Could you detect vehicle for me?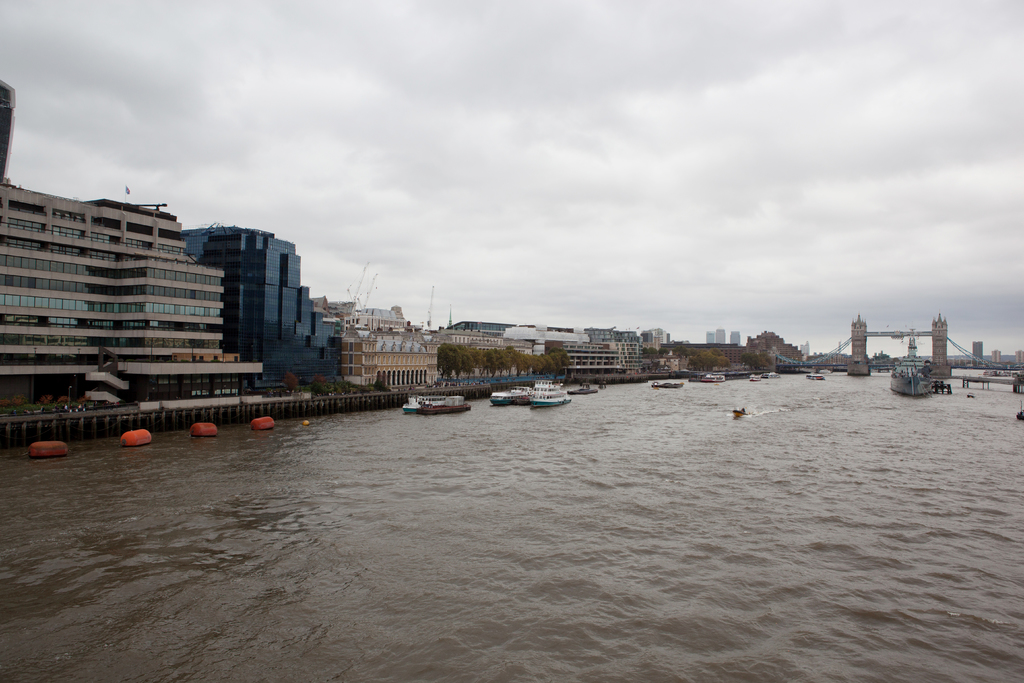
Detection result: crop(685, 371, 728, 382).
